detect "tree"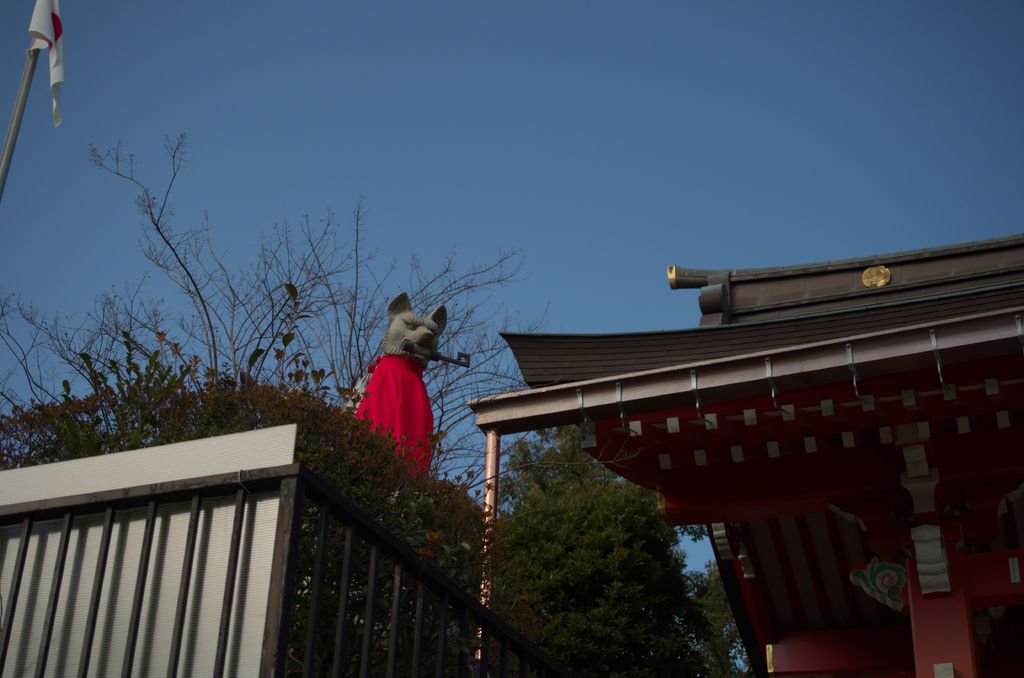
[left=675, top=560, right=754, bottom=677]
